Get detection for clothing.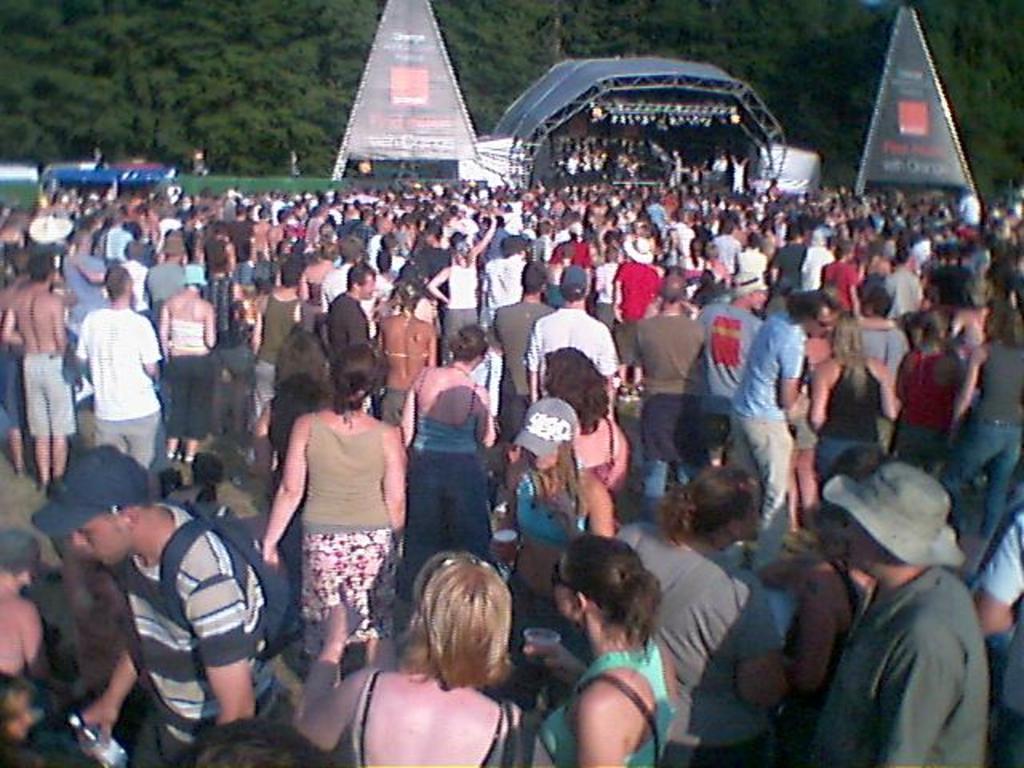
Detection: 224,214,262,277.
